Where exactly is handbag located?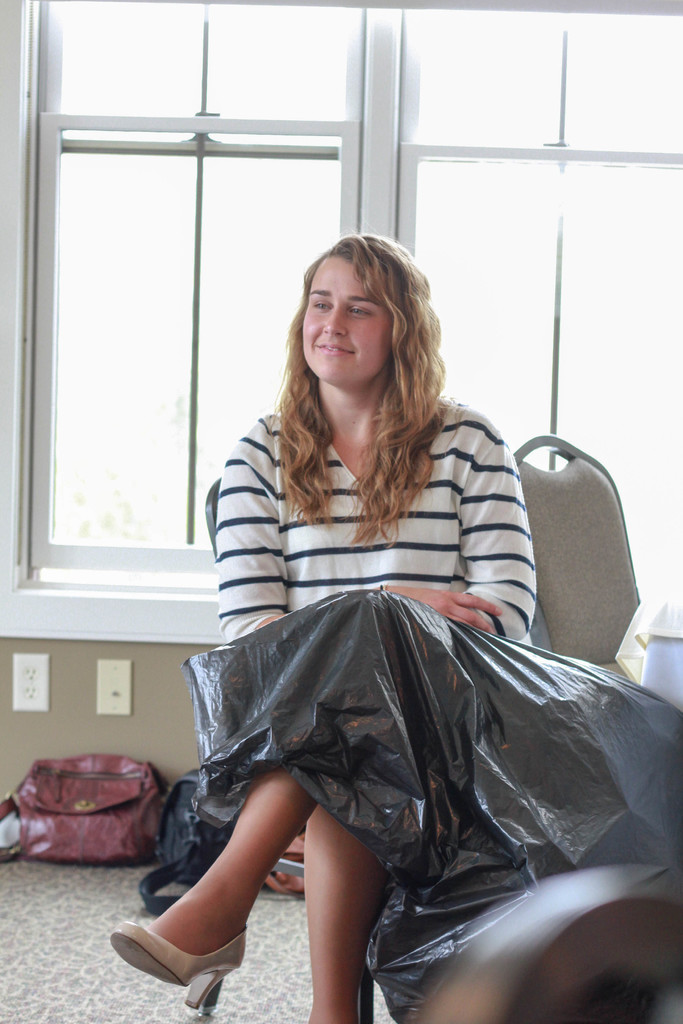
Its bounding box is x1=135, y1=771, x2=238, y2=913.
